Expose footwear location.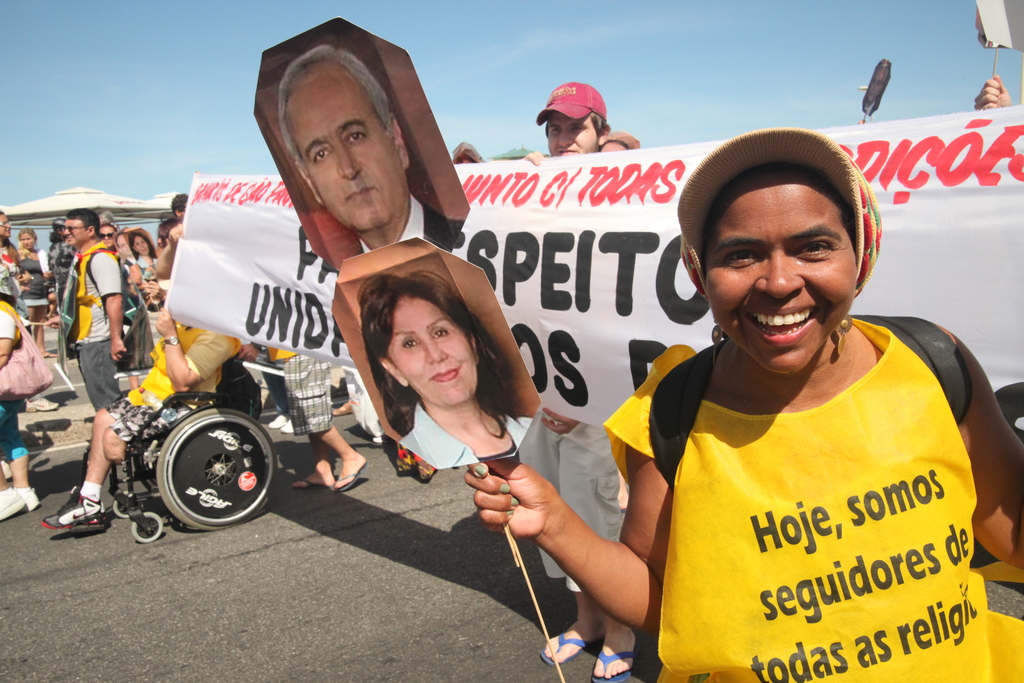
Exposed at 372, 434, 394, 446.
